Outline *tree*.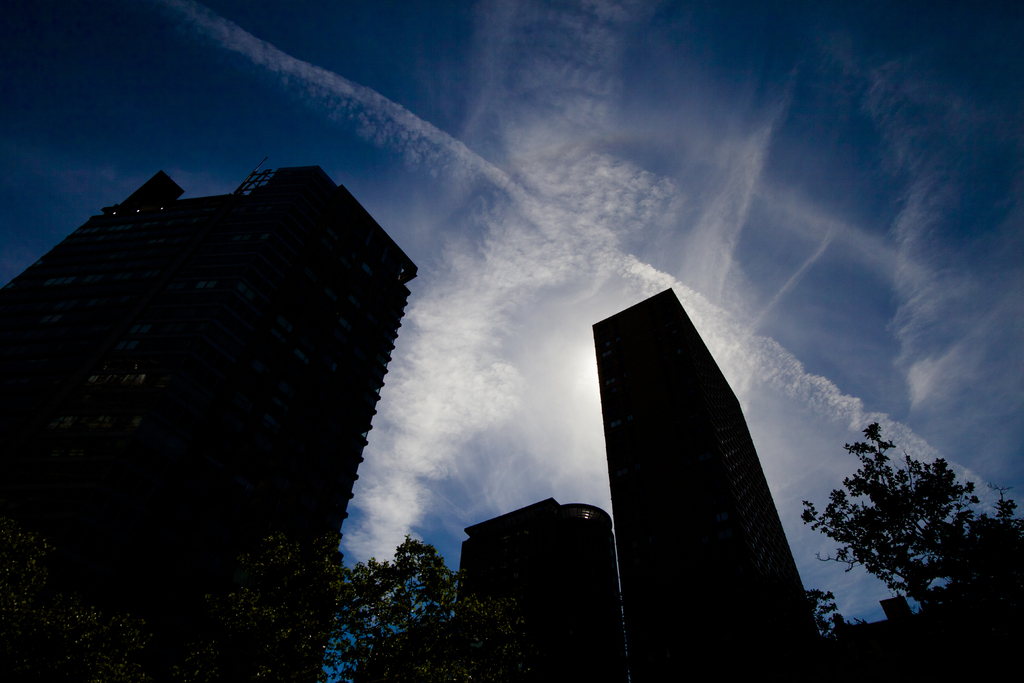
Outline: 0:524:158:682.
